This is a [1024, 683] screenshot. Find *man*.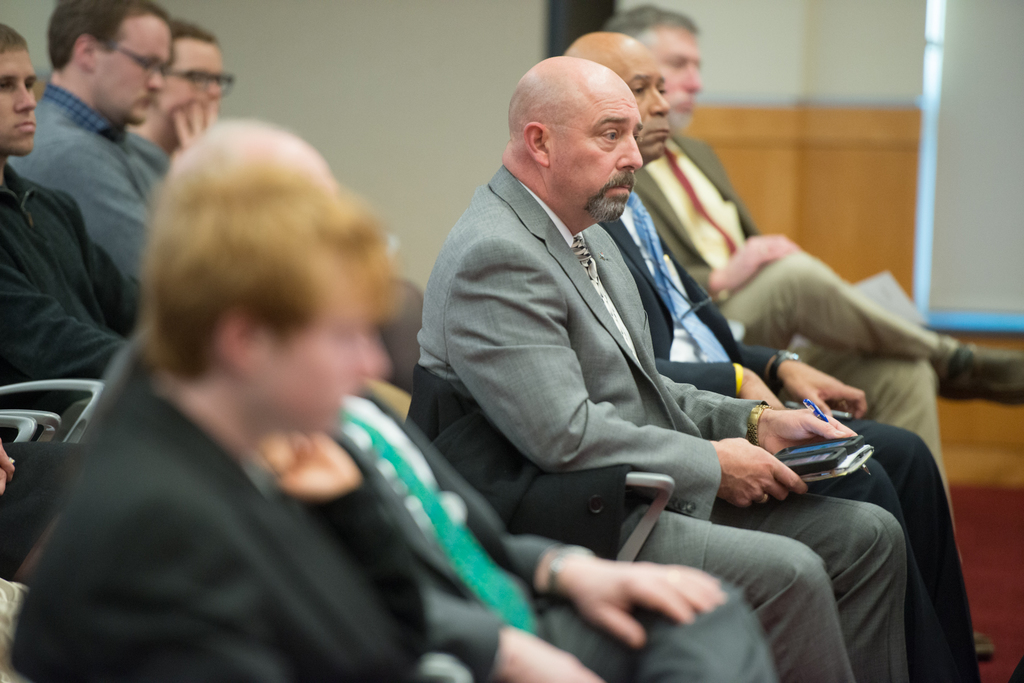
Bounding box: Rect(0, 111, 610, 682).
